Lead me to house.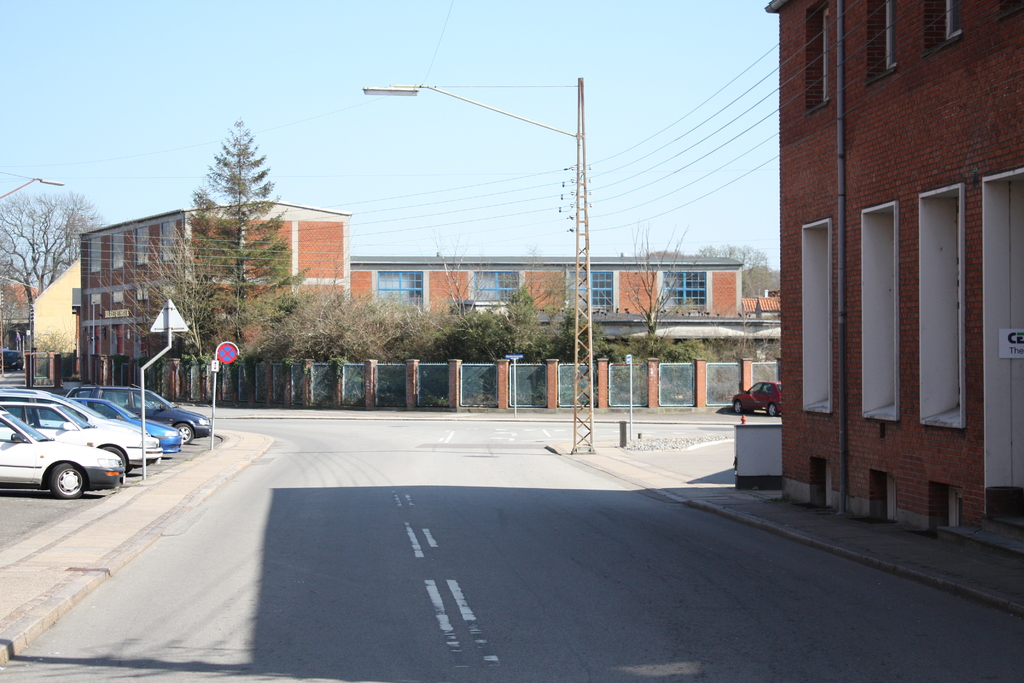
Lead to x1=78 y1=192 x2=350 y2=400.
